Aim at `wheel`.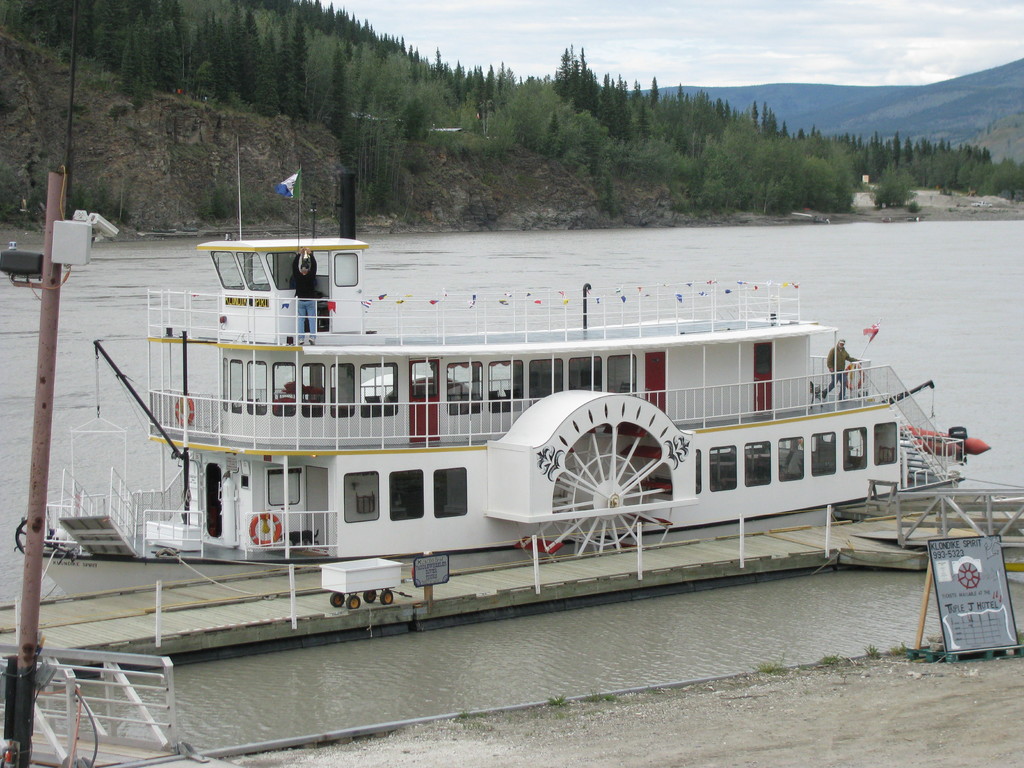
Aimed at pyautogui.locateOnScreen(364, 591, 376, 602).
